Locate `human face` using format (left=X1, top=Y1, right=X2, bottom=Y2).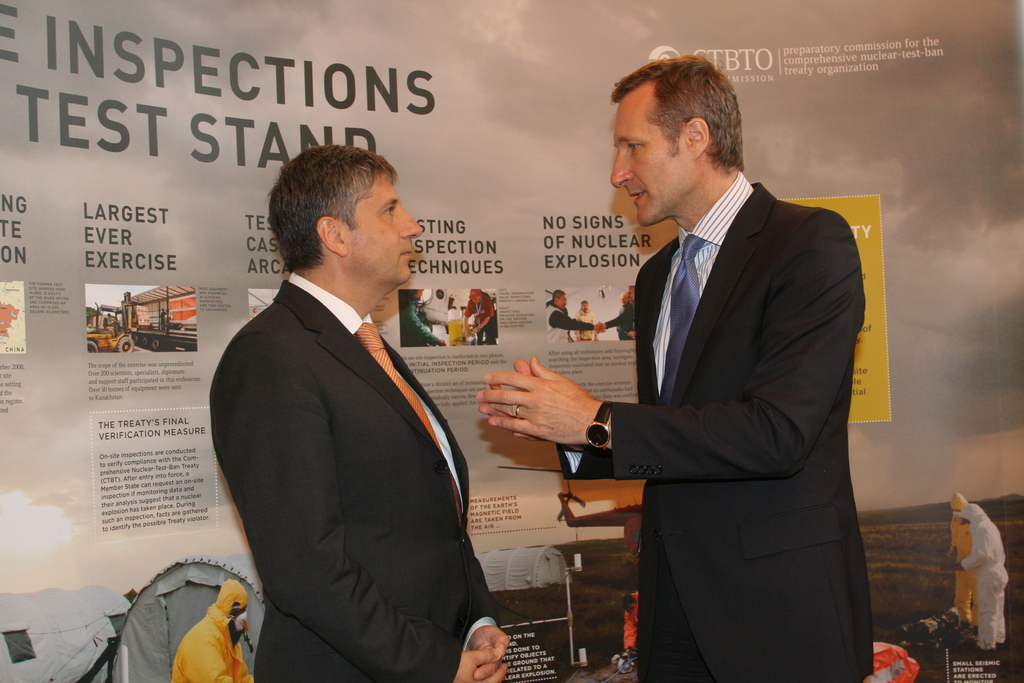
(left=340, top=178, right=424, bottom=281).
